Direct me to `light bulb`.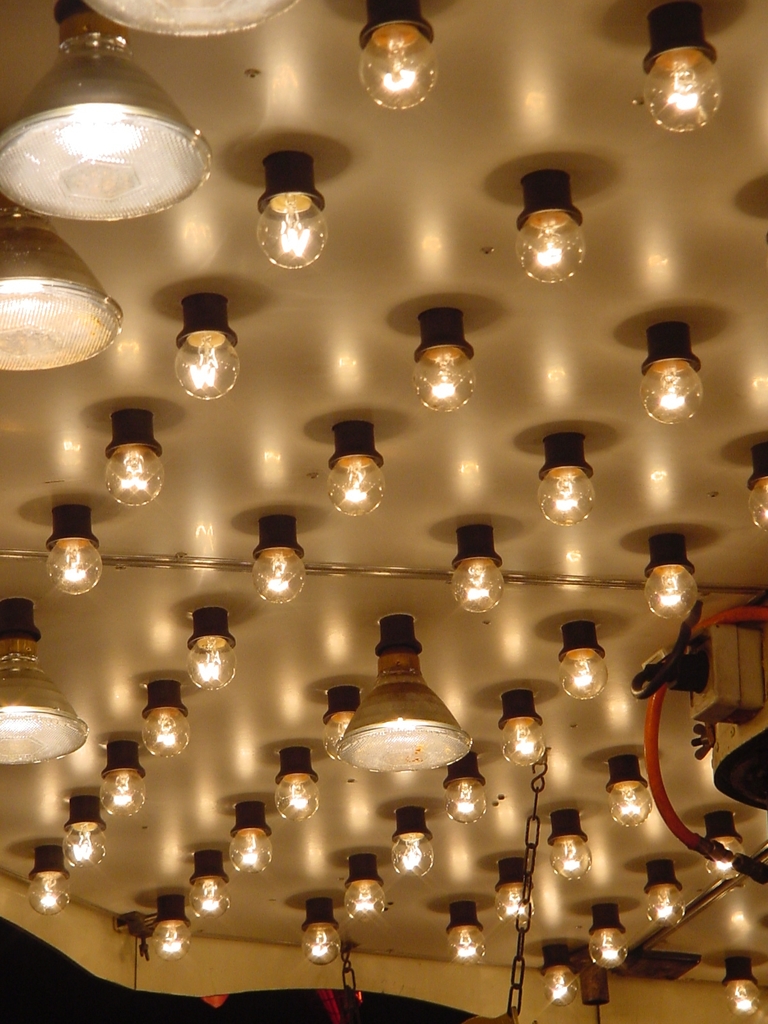
Direction: x1=0, y1=37, x2=221, y2=226.
